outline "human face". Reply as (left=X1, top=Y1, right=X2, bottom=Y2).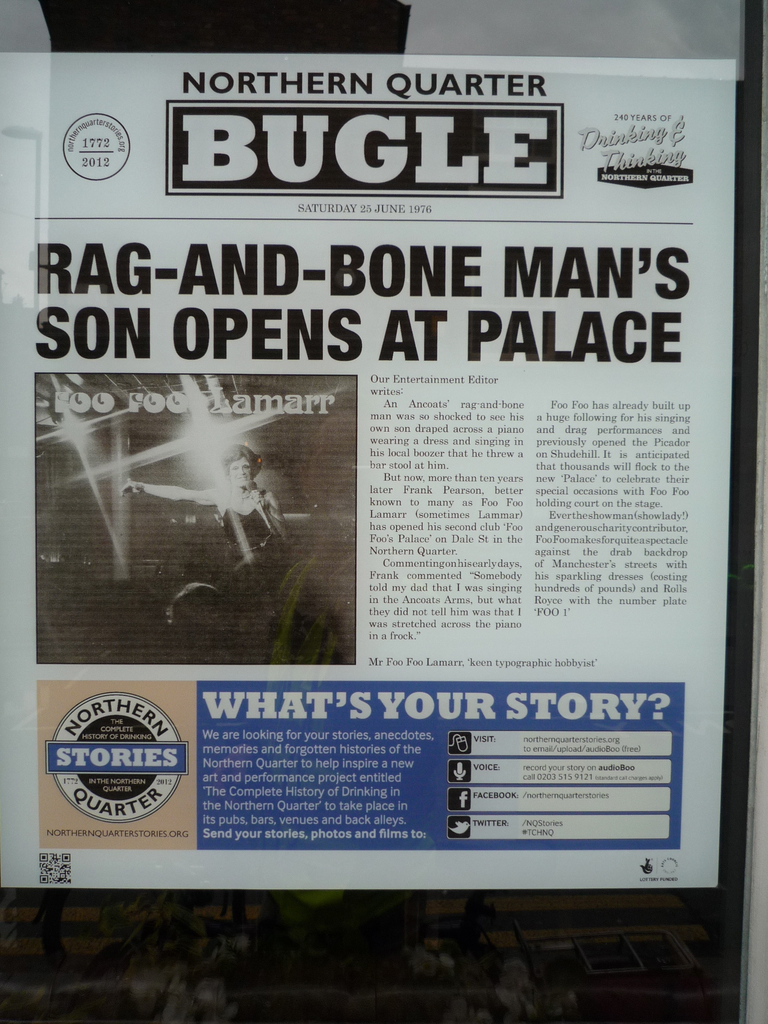
(left=230, top=456, right=251, bottom=488).
